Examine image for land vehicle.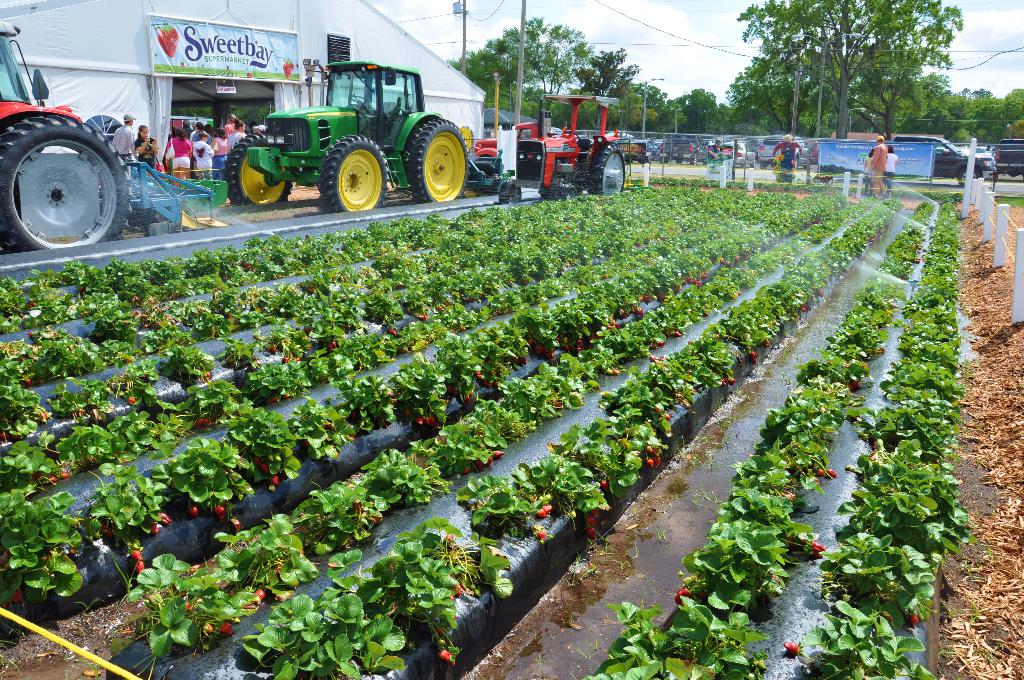
Examination result: 0 20 228 252.
